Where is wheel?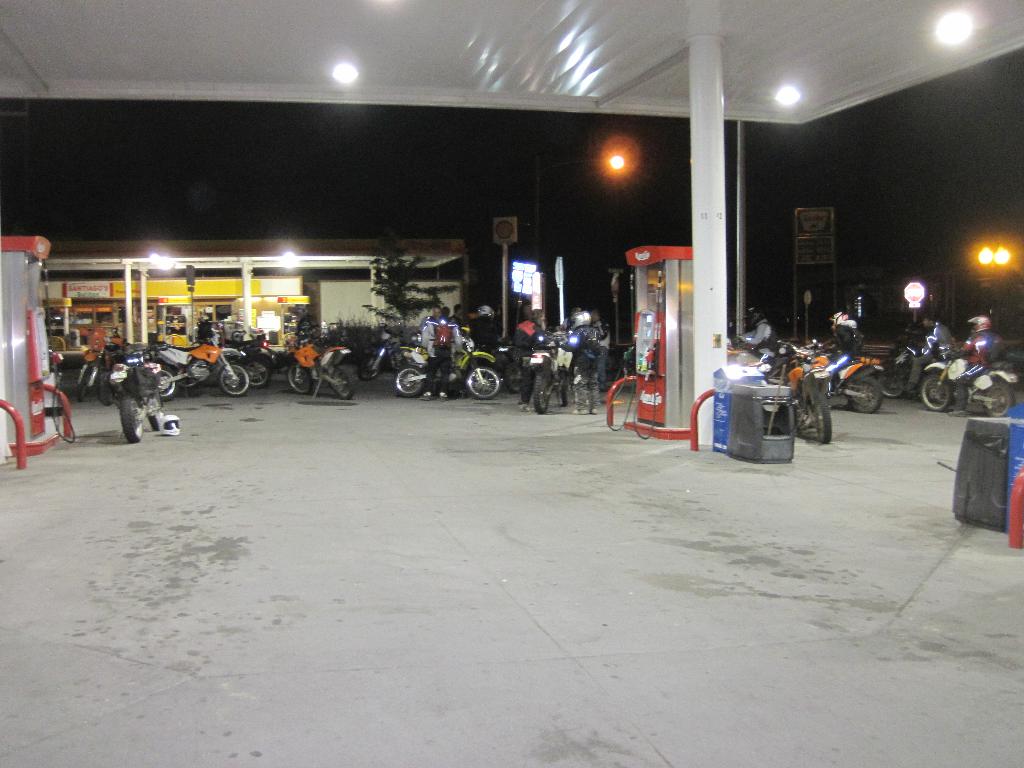
region(76, 368, 95, 401).
